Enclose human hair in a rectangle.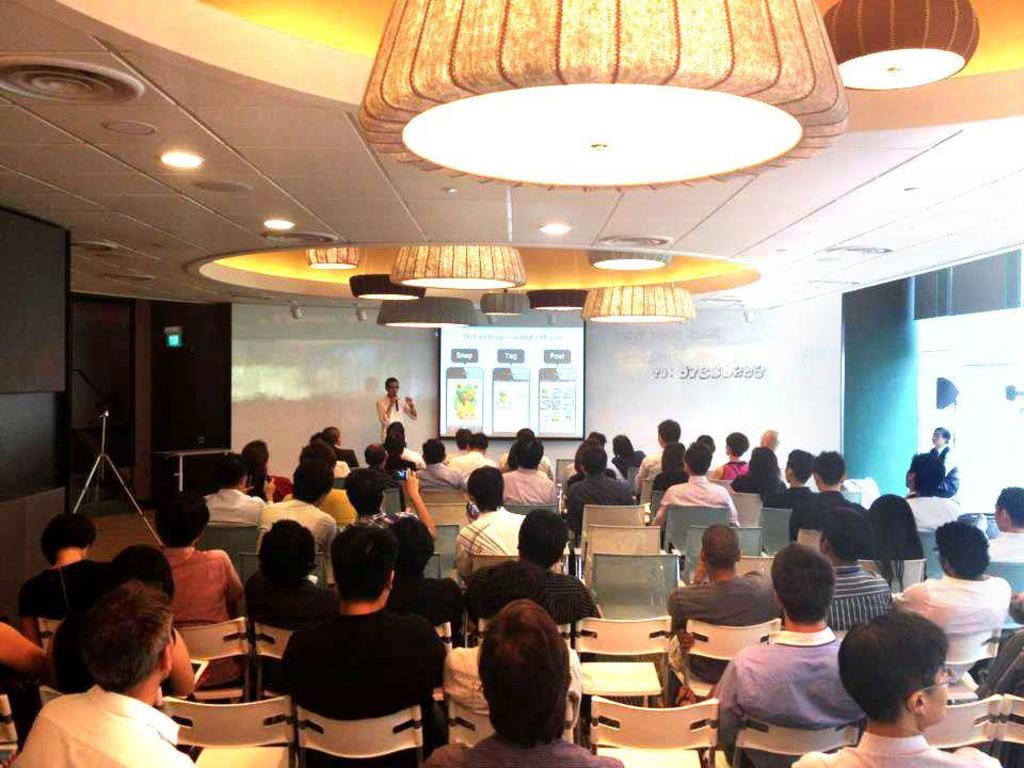
(left=86, top=576, right=177, bottom=694).
